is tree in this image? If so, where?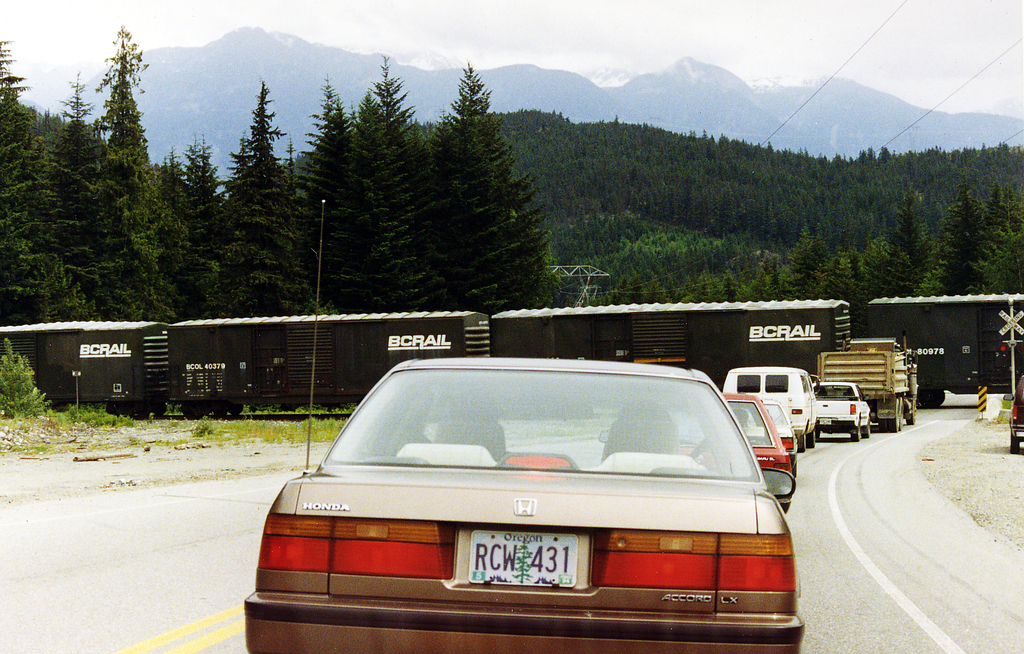
Yes, at 630 219 698 295.
